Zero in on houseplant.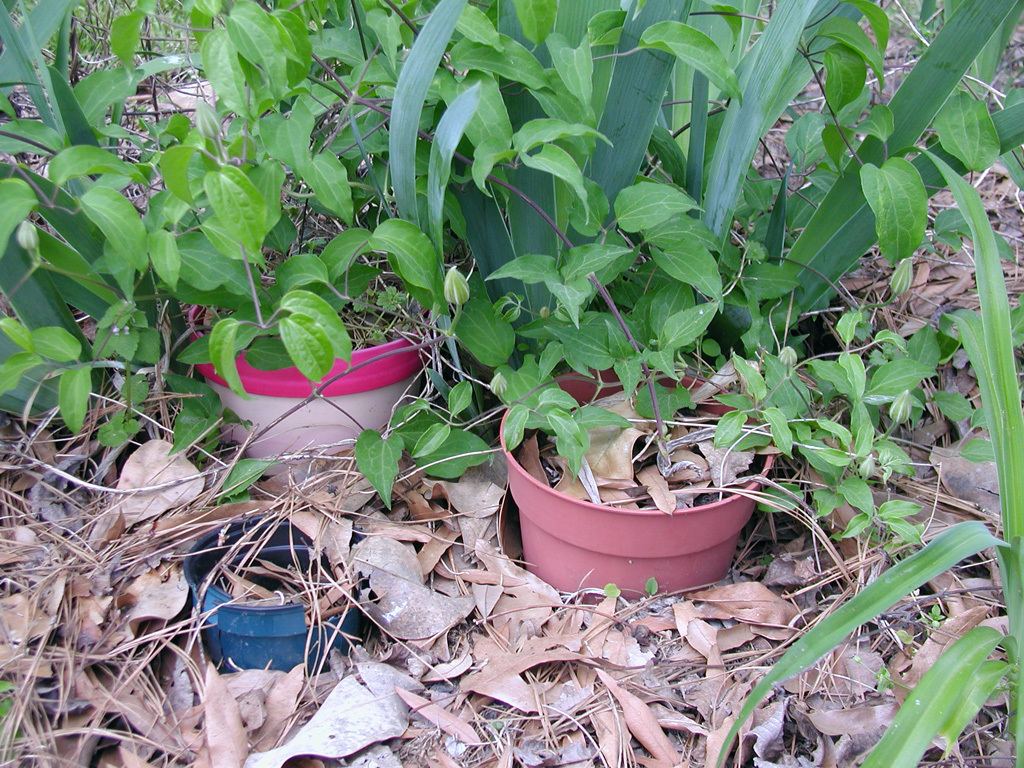
Zeroed in: crop(709, 144, 1022, 767).
